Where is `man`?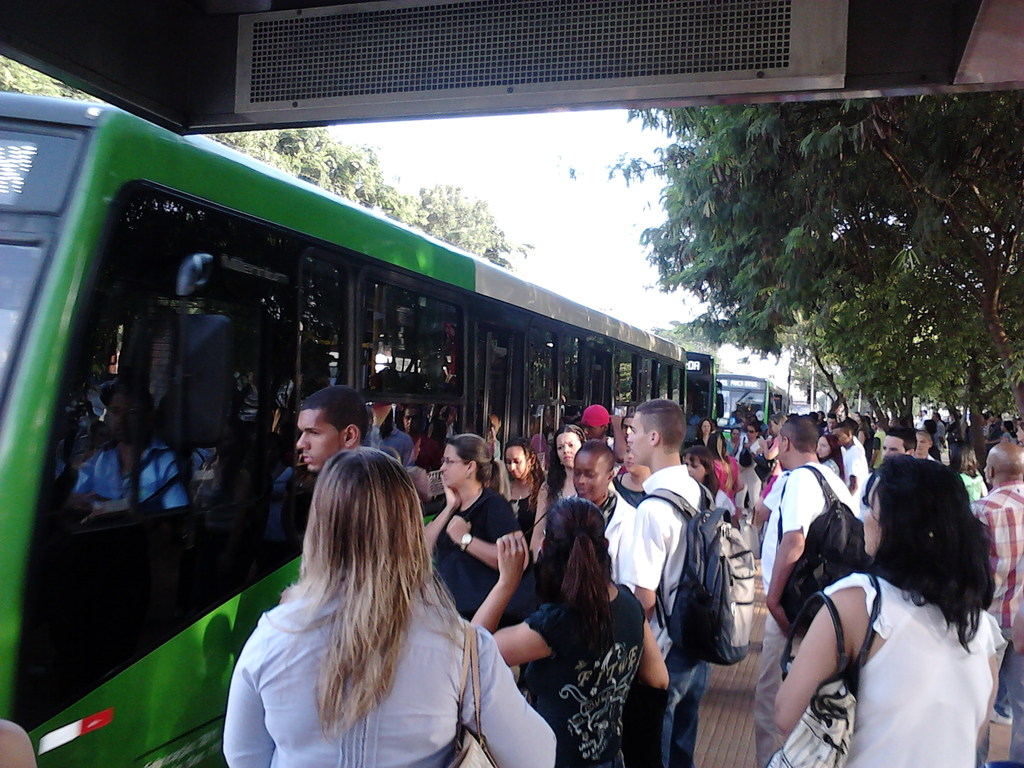
detection(776, 412, 861, 745).
